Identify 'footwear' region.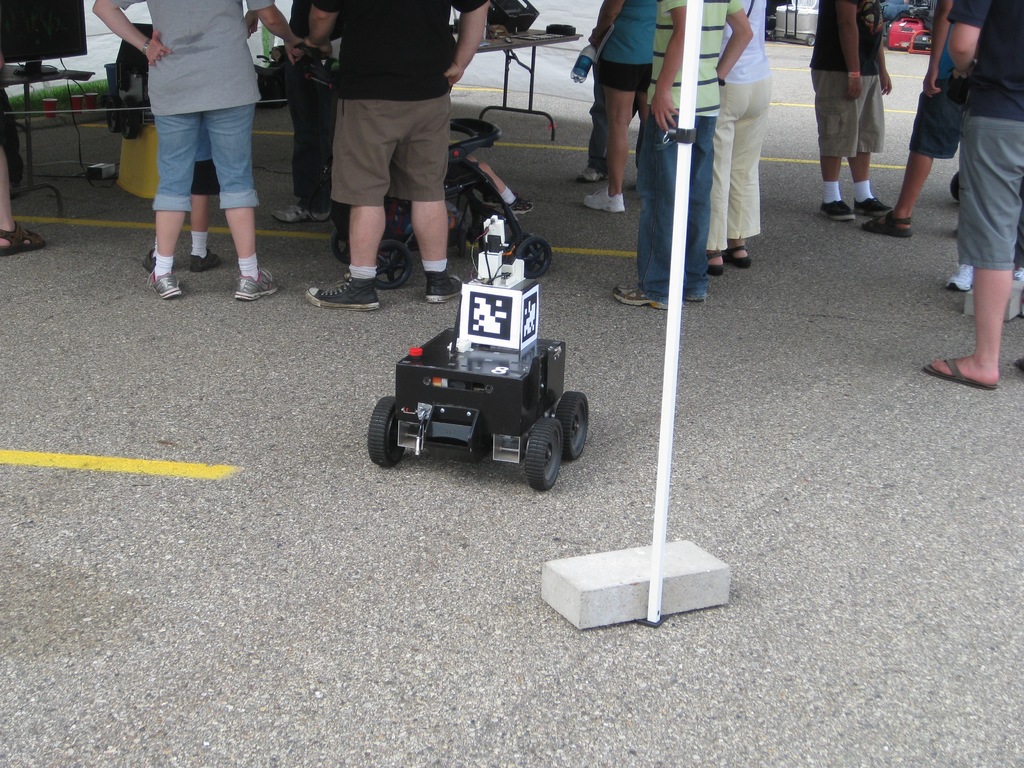
Region: (left=1014, top=268, right=1023, bottom=282).
